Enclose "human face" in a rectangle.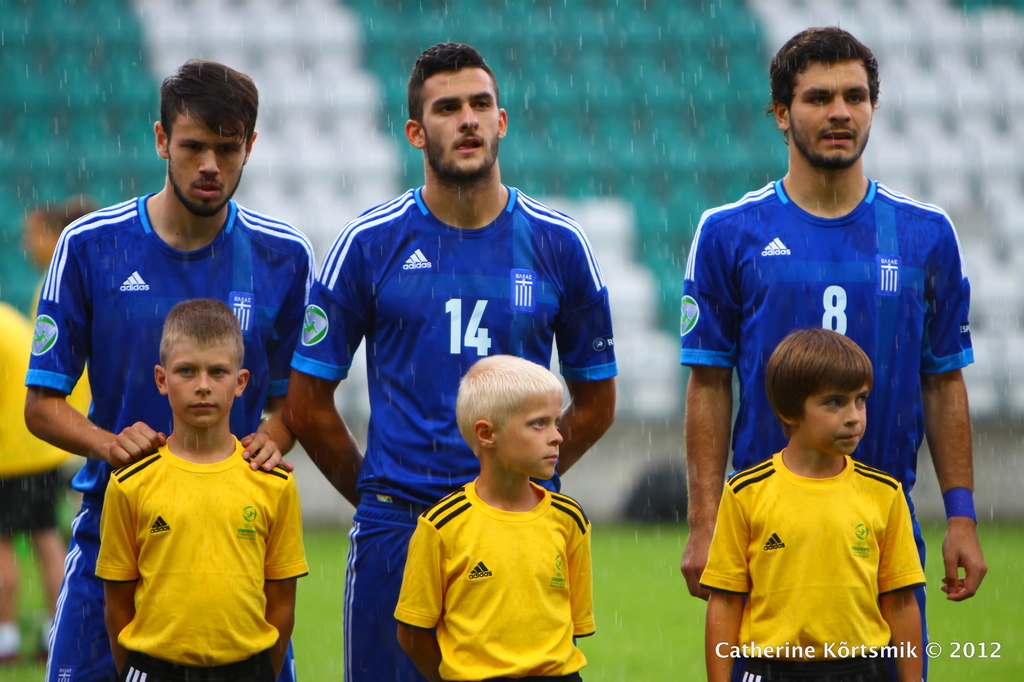
[161, 115, 254, 215].
